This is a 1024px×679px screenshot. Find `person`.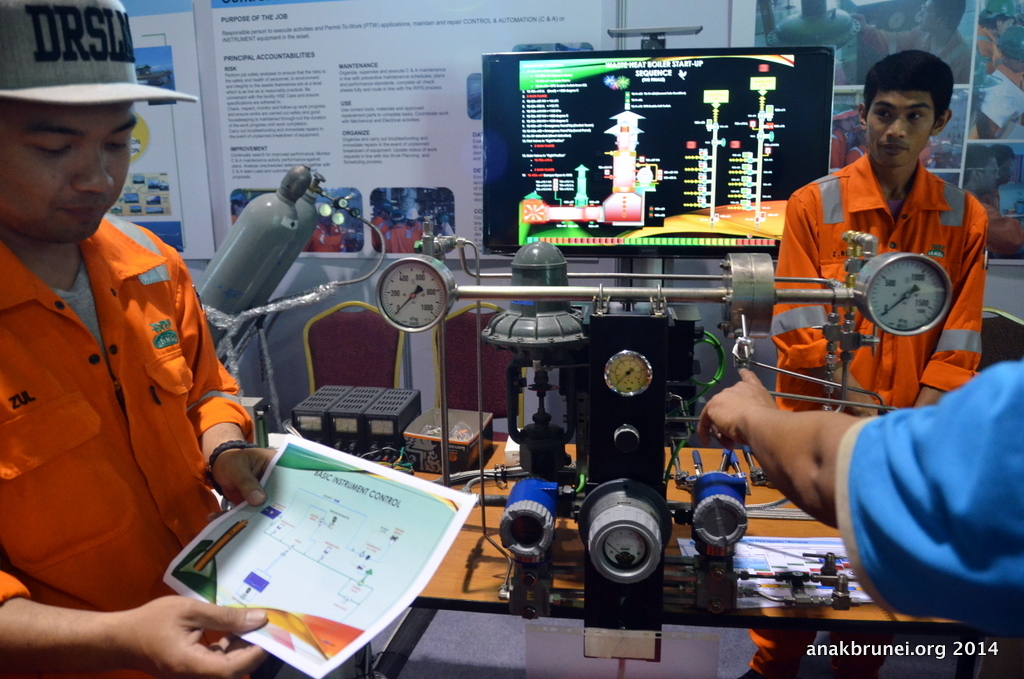
Bounding box: (769, 48, 989, 415).
